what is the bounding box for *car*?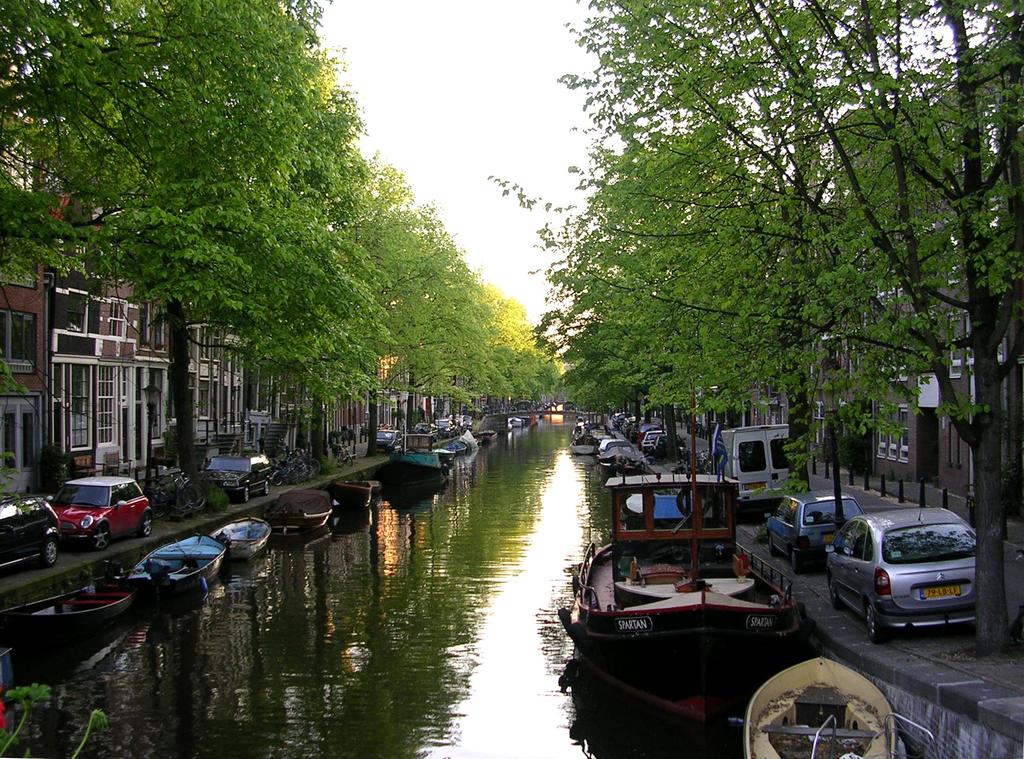
left=0, top=473, right=63, bottom=567.
